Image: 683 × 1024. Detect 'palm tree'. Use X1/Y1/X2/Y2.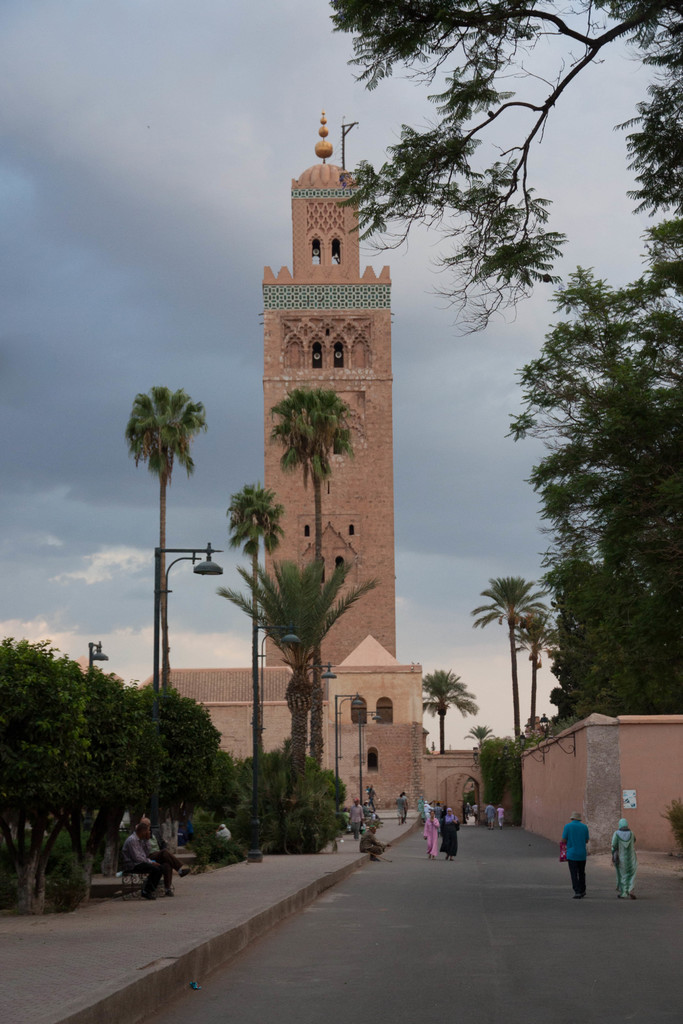
277/360/365/741.
